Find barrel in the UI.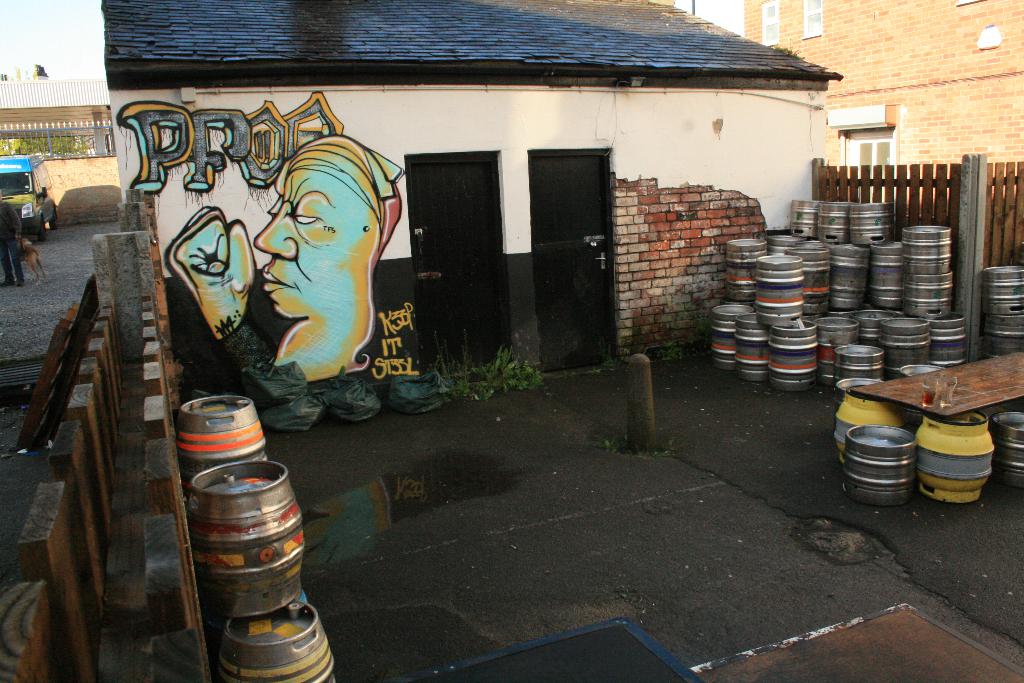
UI element at box=[209, 603, 332, 682].
